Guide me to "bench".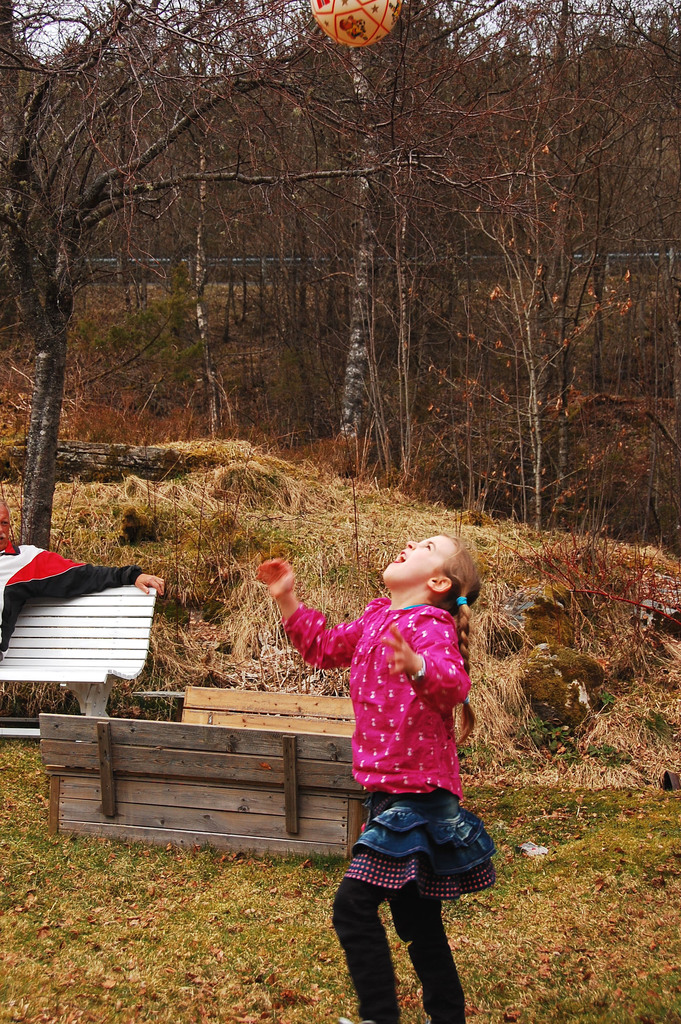
Guidance: (0,557,176,734).
